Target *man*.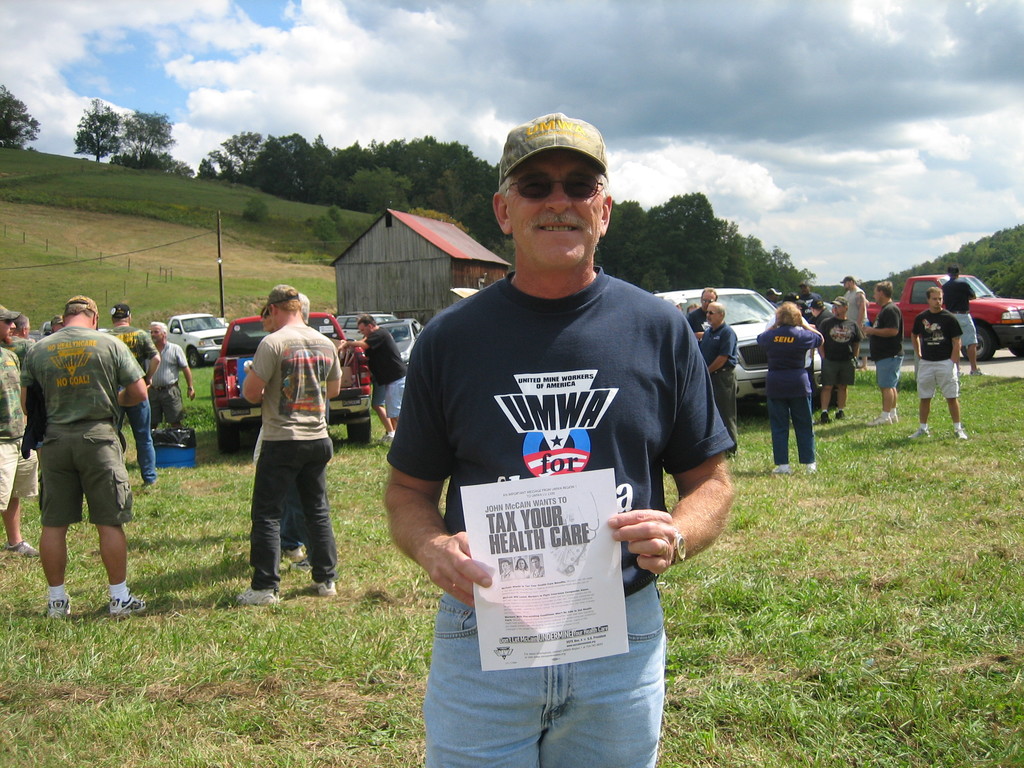
Target region: l=943, t=264, r=989, b=380.
